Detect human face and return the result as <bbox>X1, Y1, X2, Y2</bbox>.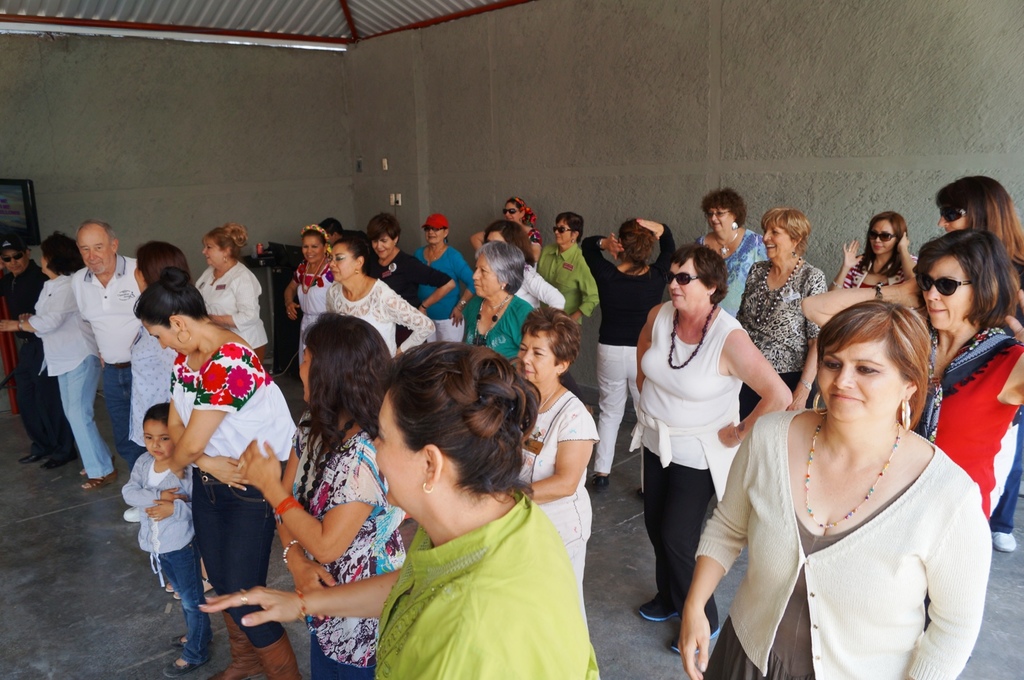
<bbox>761, 224, 790, 256</bbox>.
